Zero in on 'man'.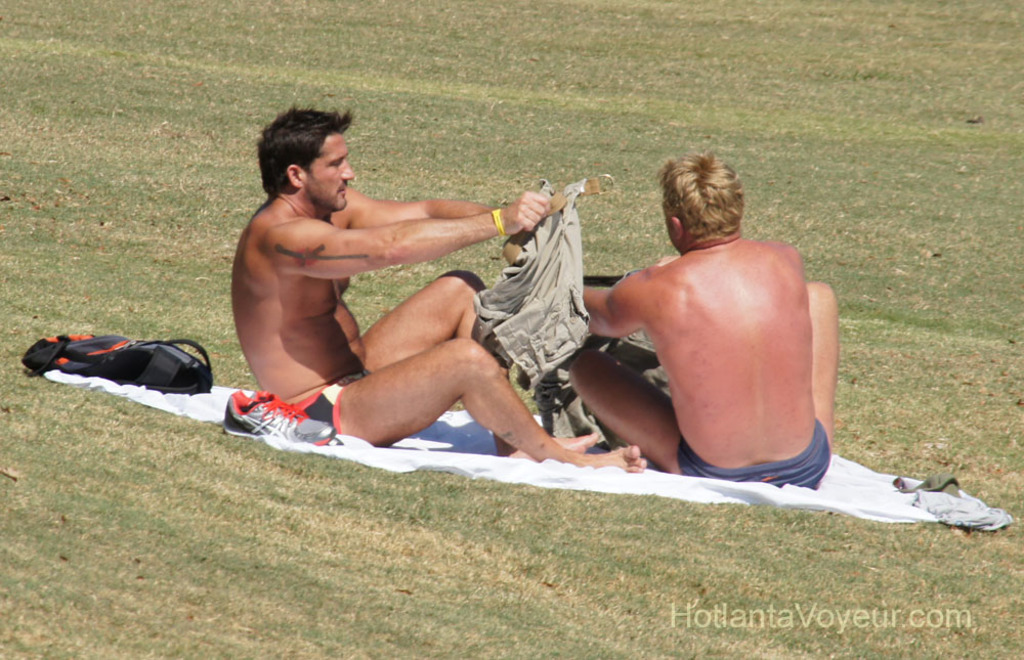
Zeroed in: <bbox>229, 105, 649, 475</bbox>.
